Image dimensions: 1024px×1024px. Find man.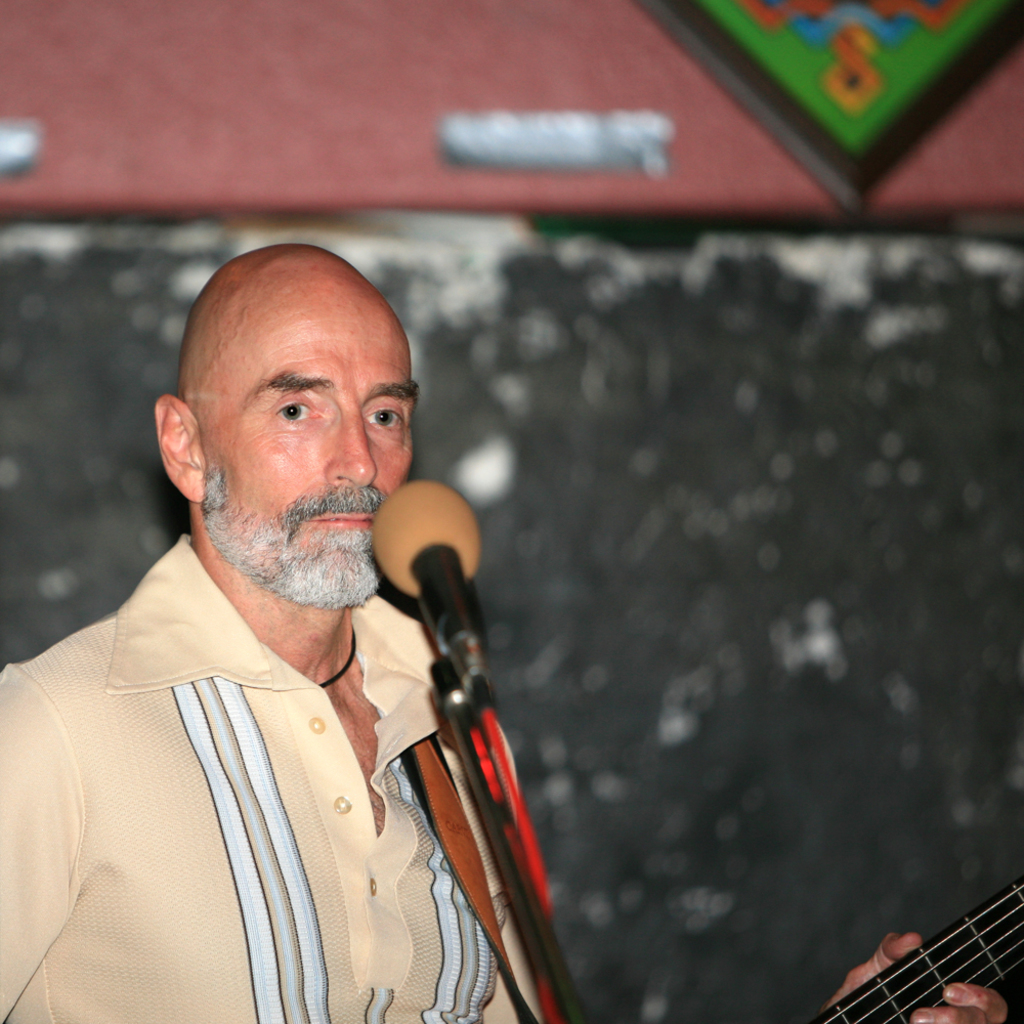
bbox(7, 222, 610, 1023).
